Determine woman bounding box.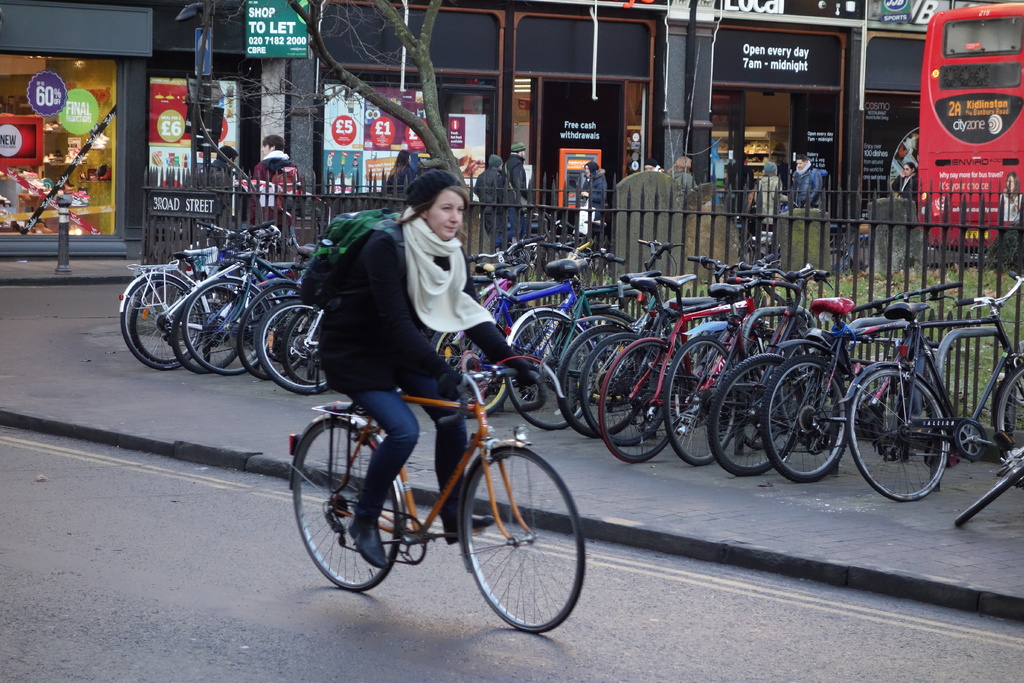
Determined: box(580, 162, 623, 246).
